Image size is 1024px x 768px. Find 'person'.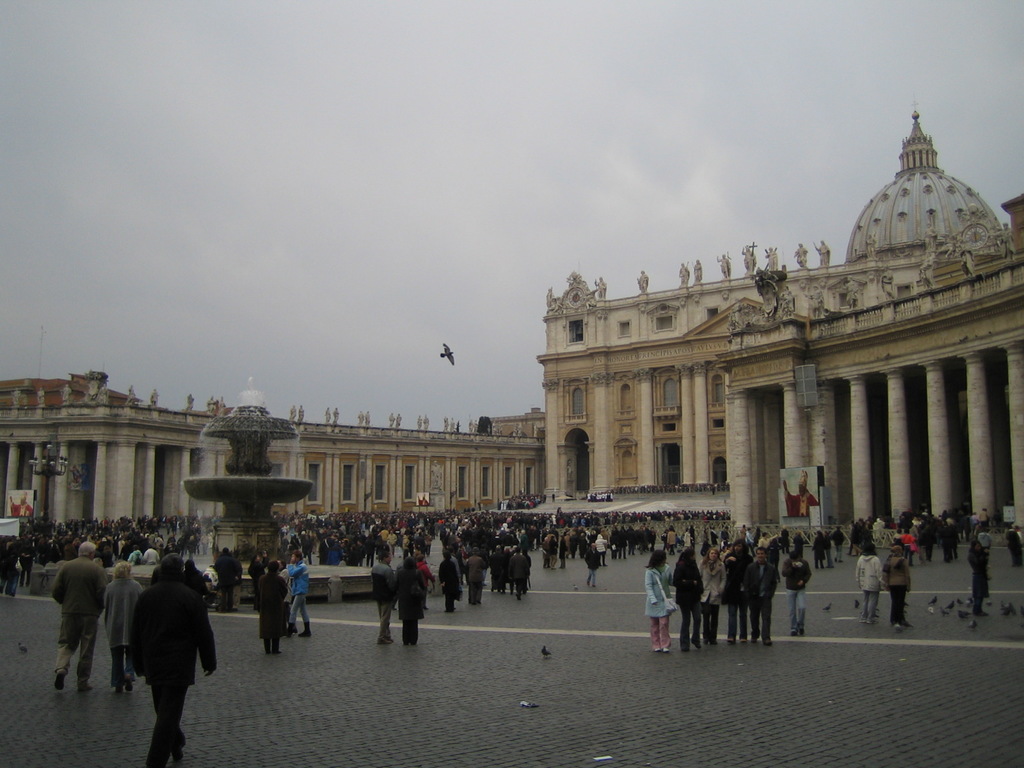
(x1=103, y1=560, x2=146, y2=695).
